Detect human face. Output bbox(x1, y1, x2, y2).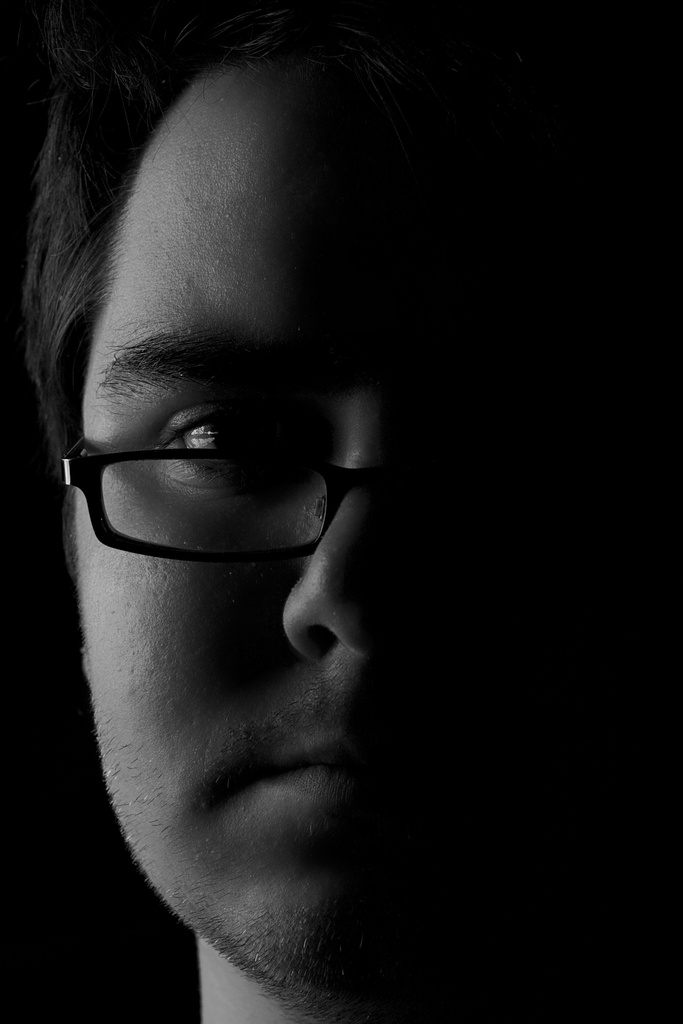
bbox(84, 47, 420, 1023).
